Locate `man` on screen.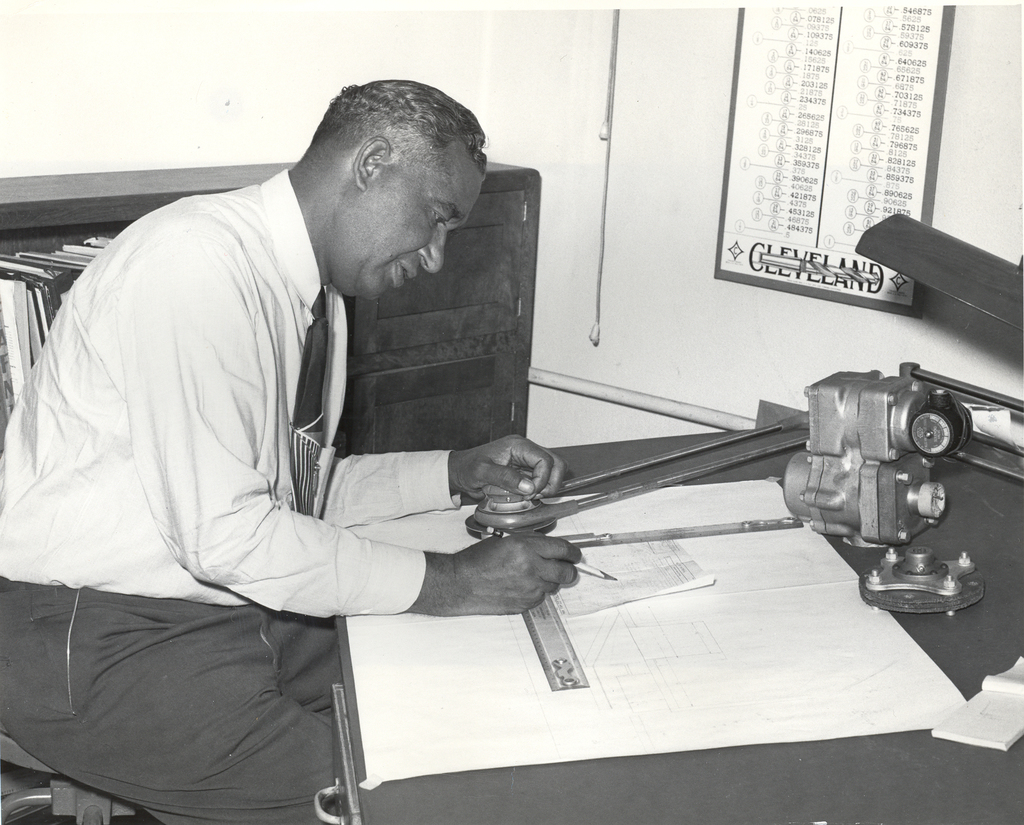
On screen at crop(84, 70, 740, 776).
